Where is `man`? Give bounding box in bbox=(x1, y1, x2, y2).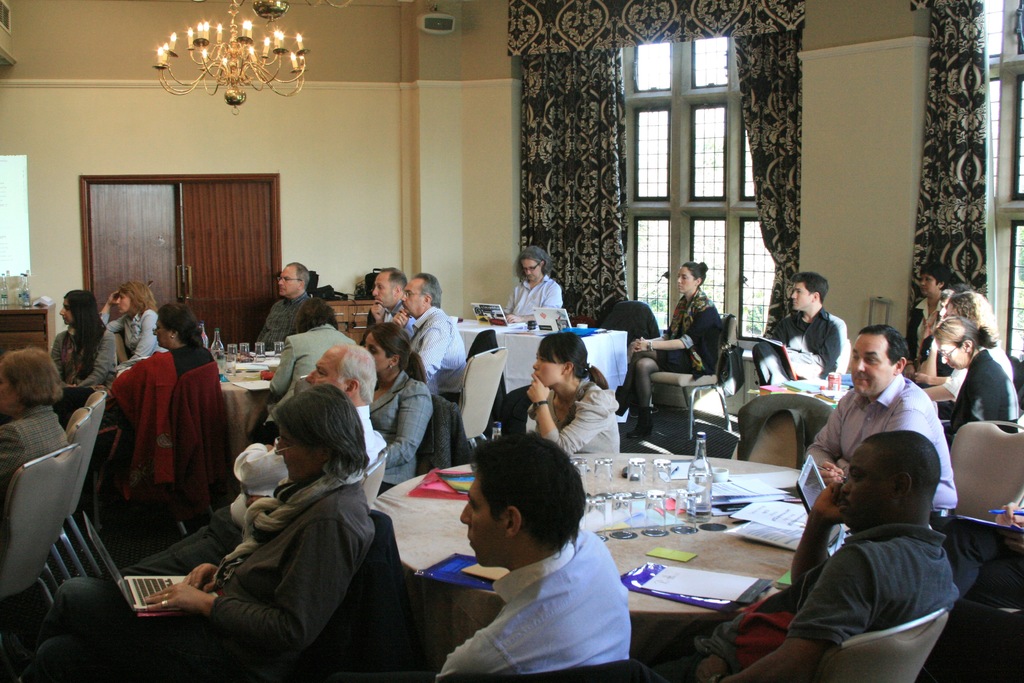
bbox=(252, 258, 328, 349).
